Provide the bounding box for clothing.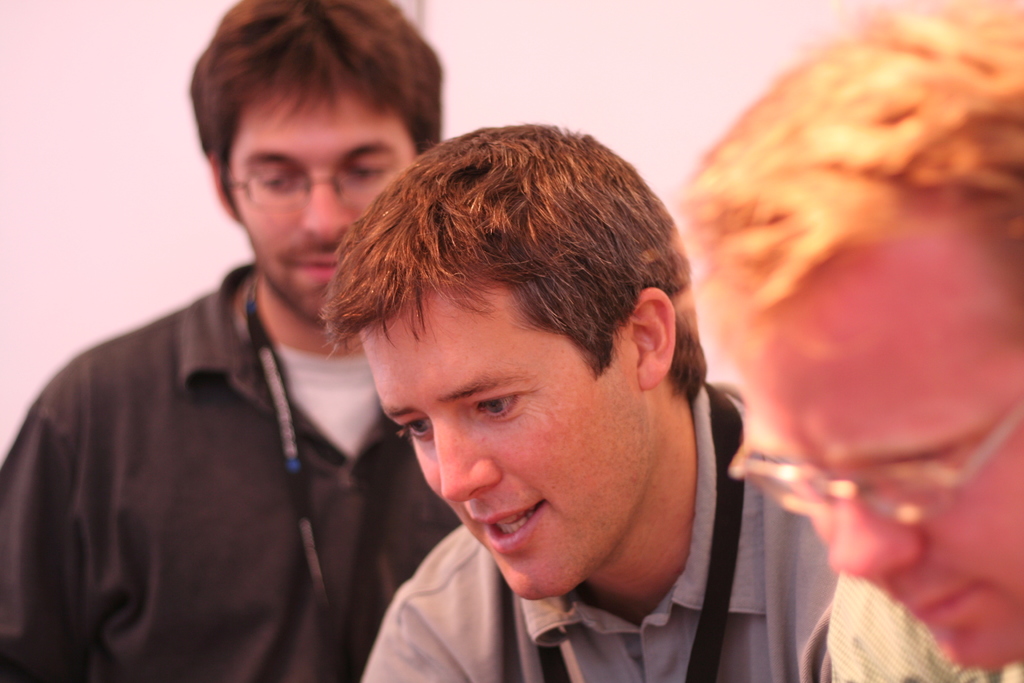
l=358, t=378, r=846, b=682.
